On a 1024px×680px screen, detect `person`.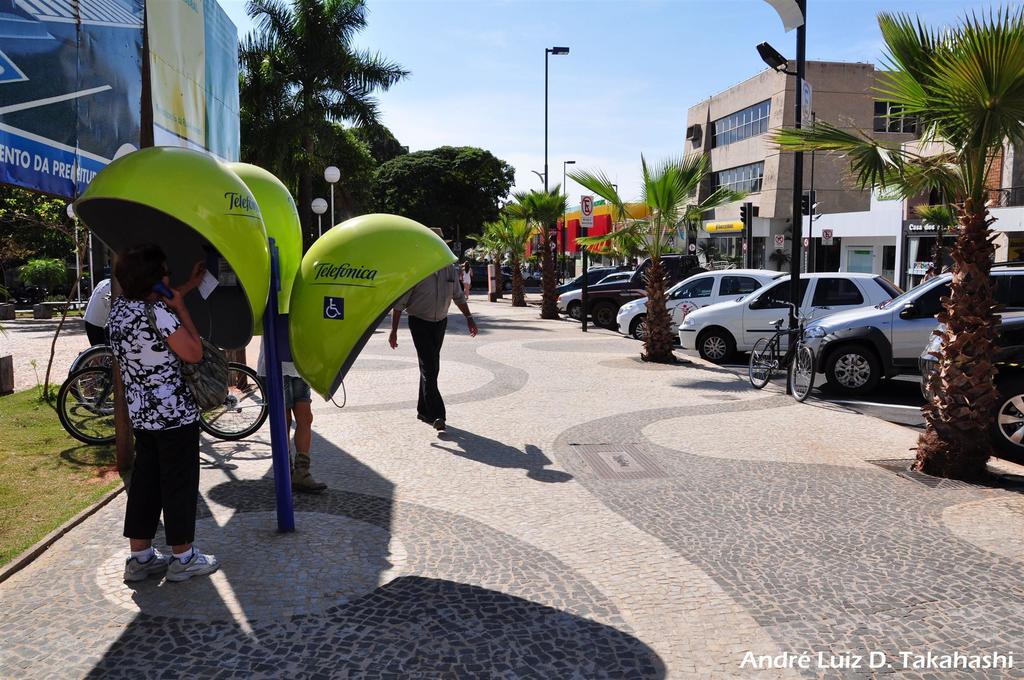
<box>106,248,220,582</box>.
